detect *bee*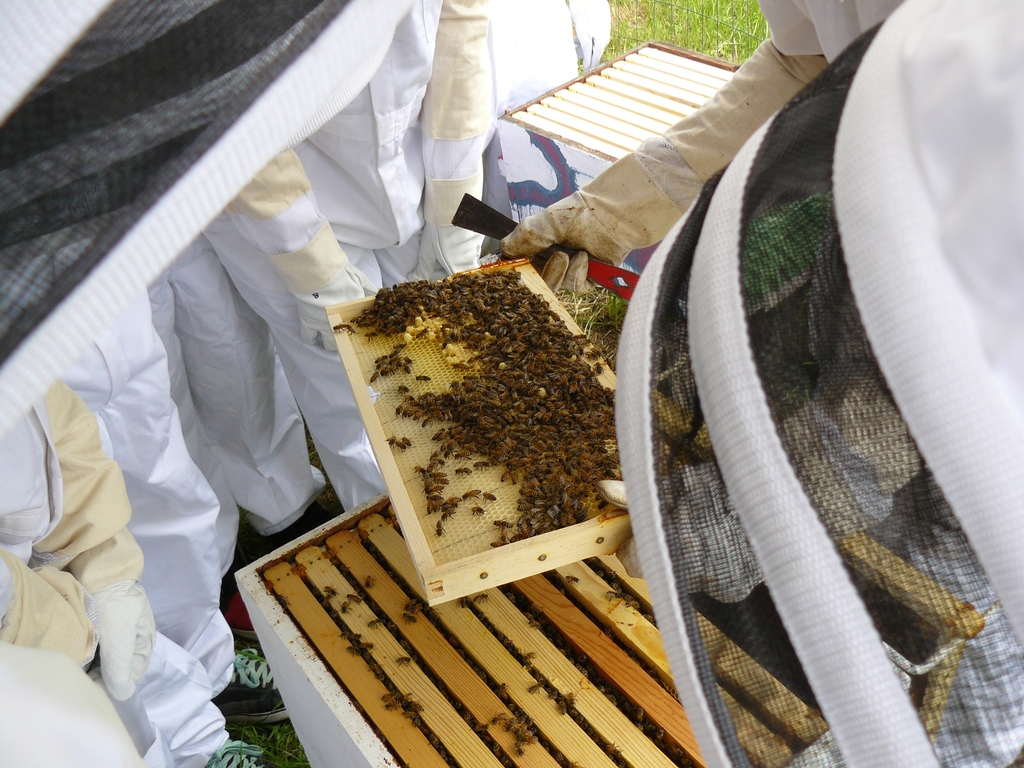
locate(544, 686, 558, 703)
